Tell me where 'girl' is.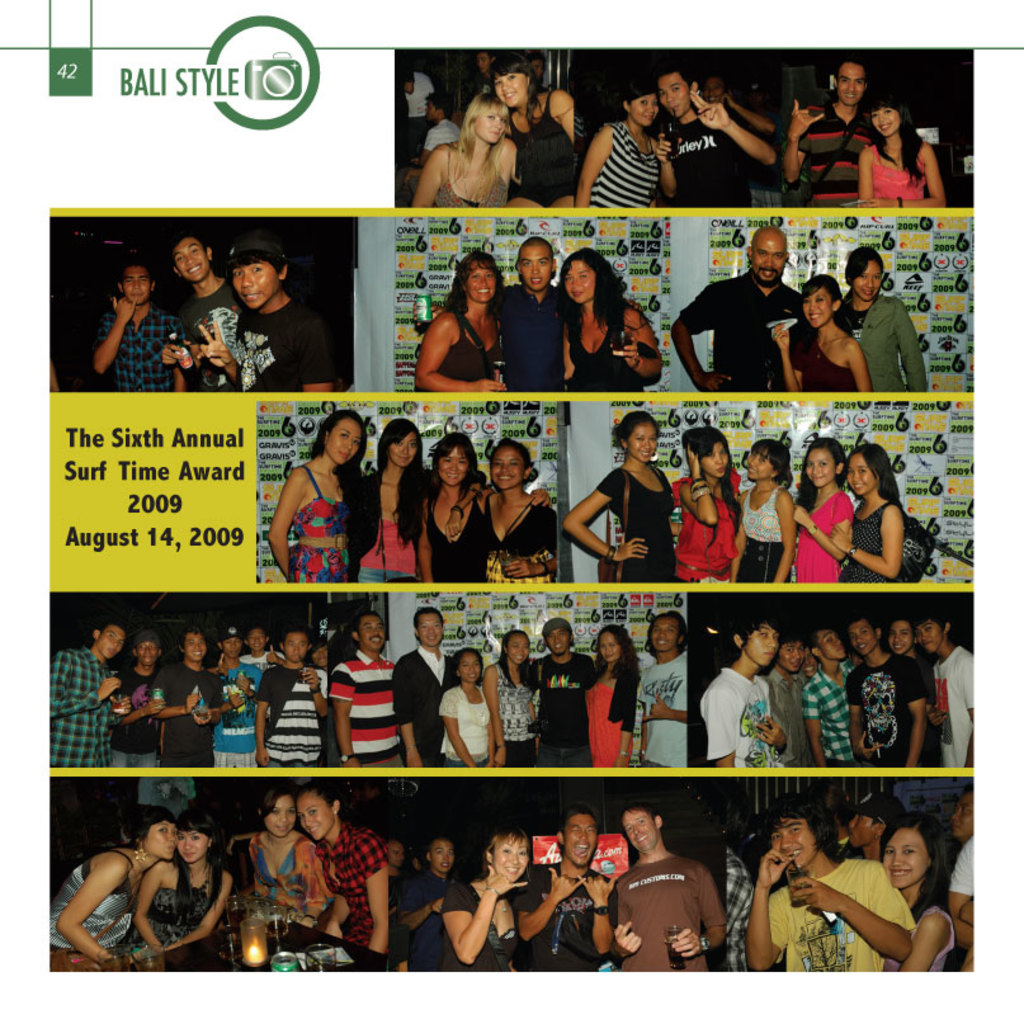
'girl' is at x1=126, y1=804, x2=239, y2=944.
